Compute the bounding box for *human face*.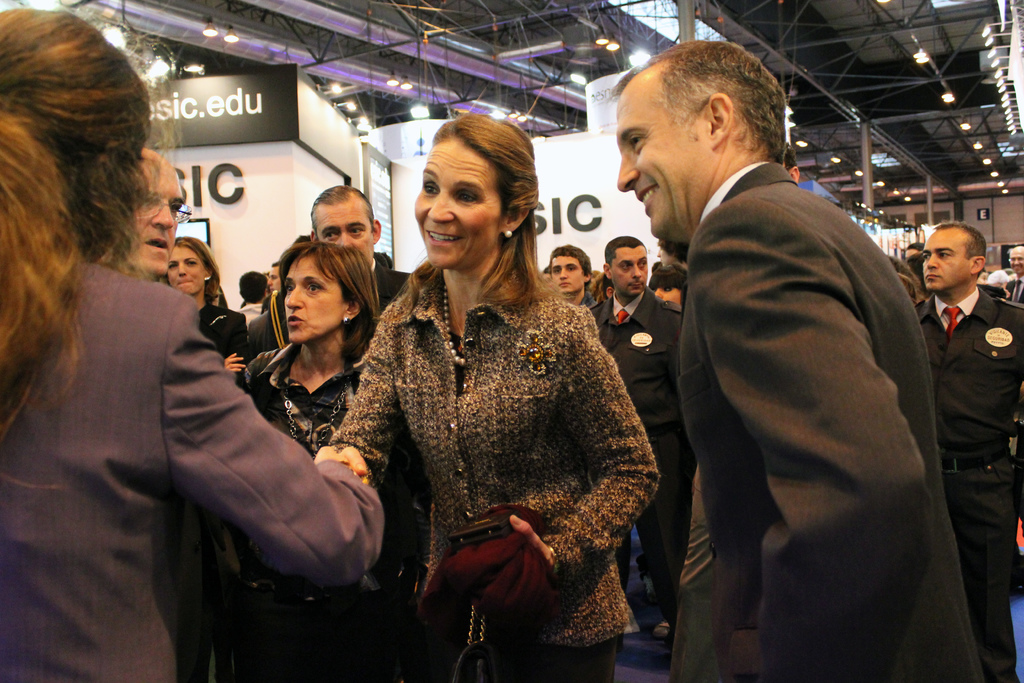
box=[611, 65, 708, 234].
